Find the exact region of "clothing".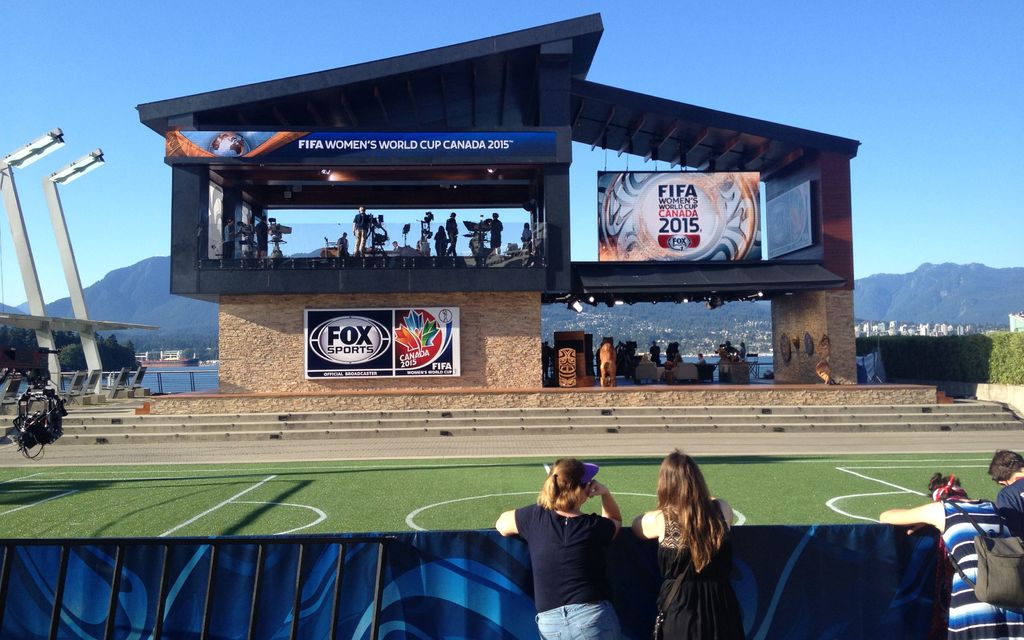
Exact region: {"left": 646, "top": 345, "right": 660, "bottom": 362}.
